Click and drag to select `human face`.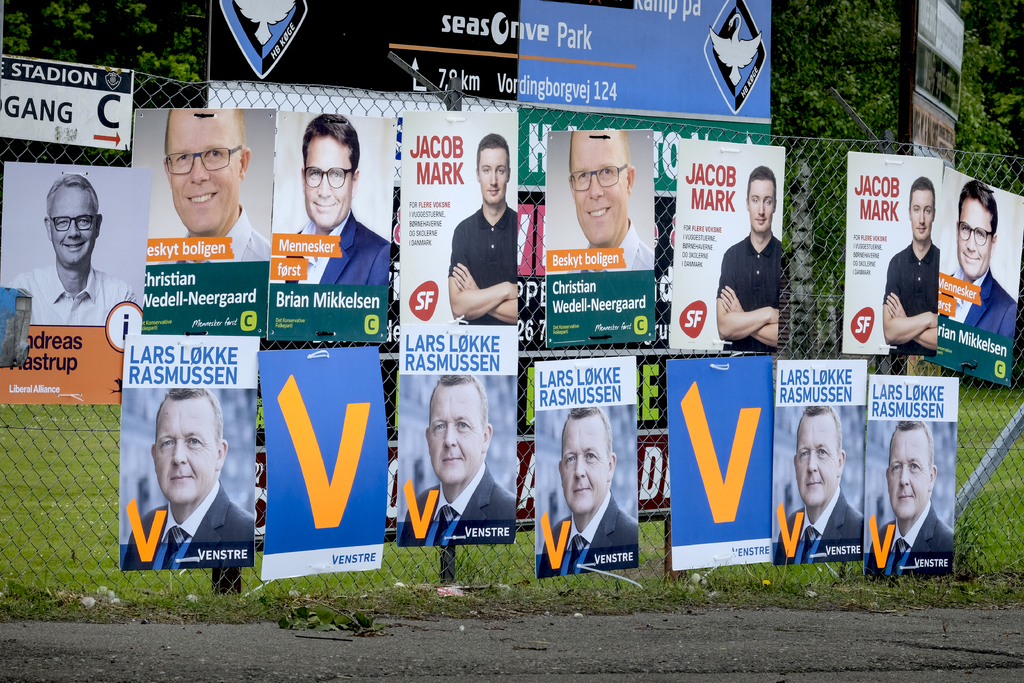
Selection: [911,190,932,243].
